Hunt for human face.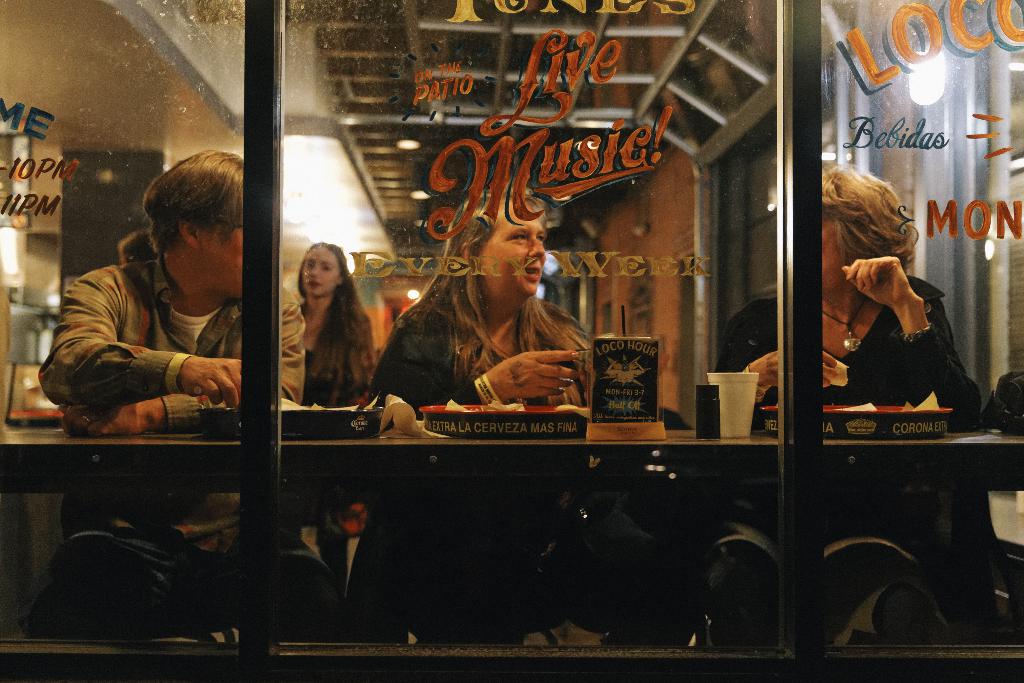
Hunted down at 823, 218, 845, 294.
